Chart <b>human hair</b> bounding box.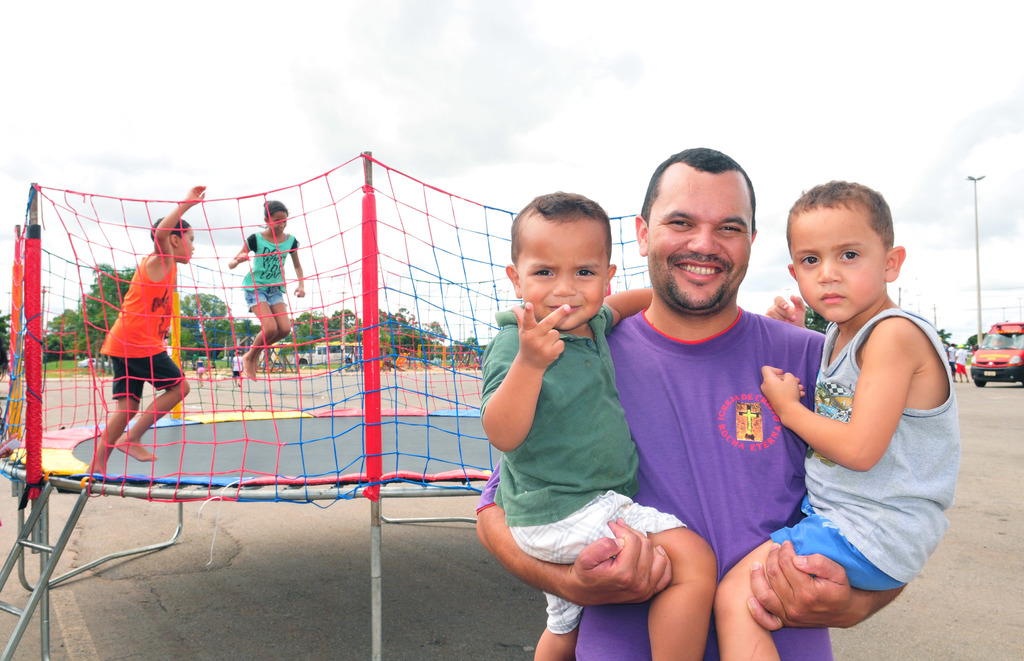
Charted: 262 193 287 220.
